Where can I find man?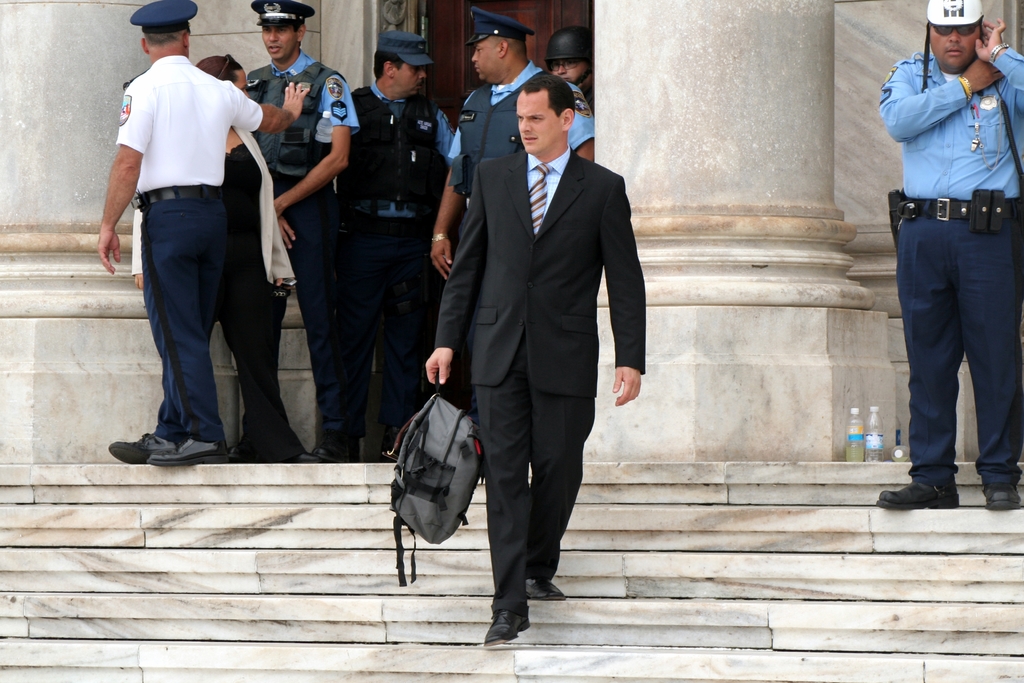
You can find it at [left=107, top=0, right=314, bottom=468].
